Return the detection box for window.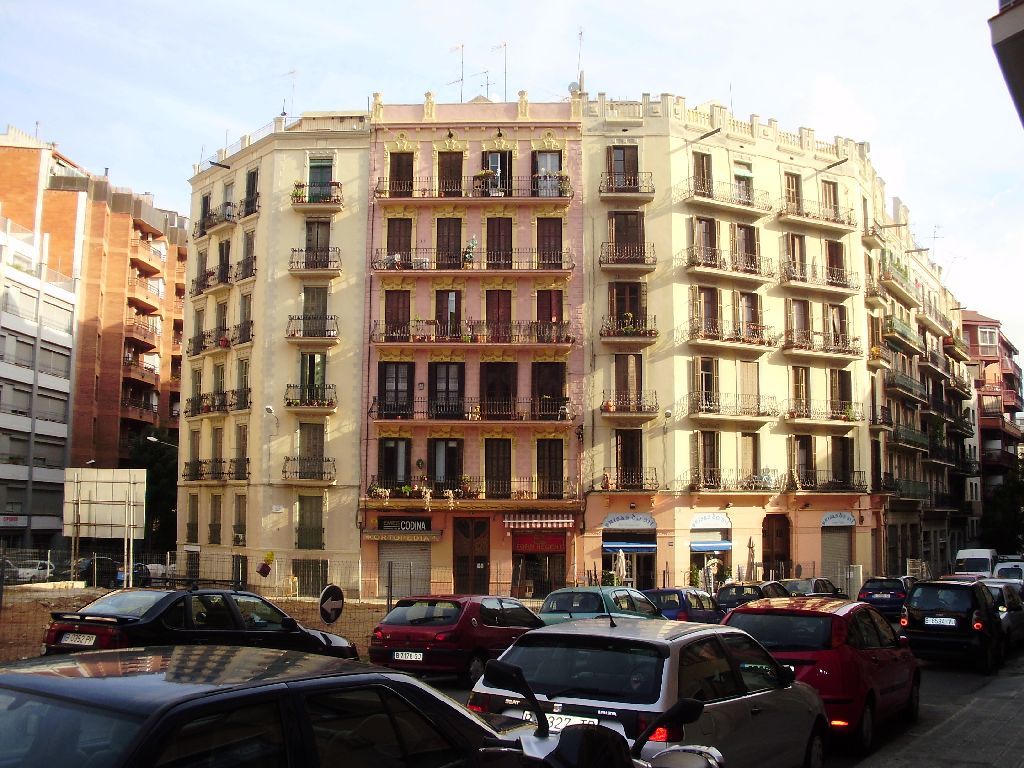
BBox(37, 385, 70, 426).
